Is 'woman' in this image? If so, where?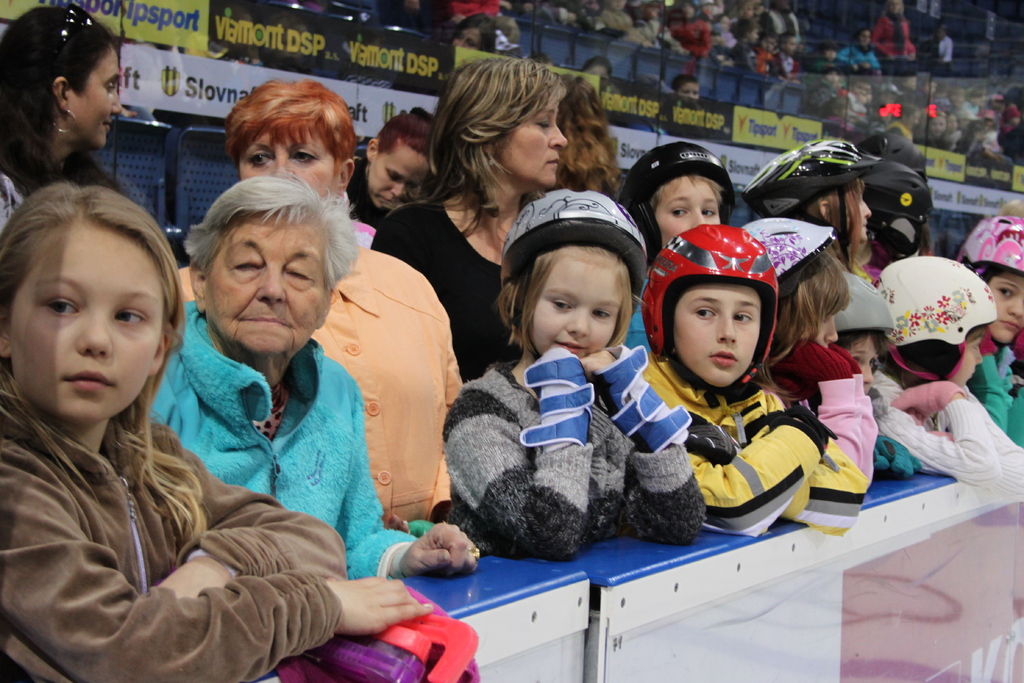
Yes, at 0 0 120 229.
